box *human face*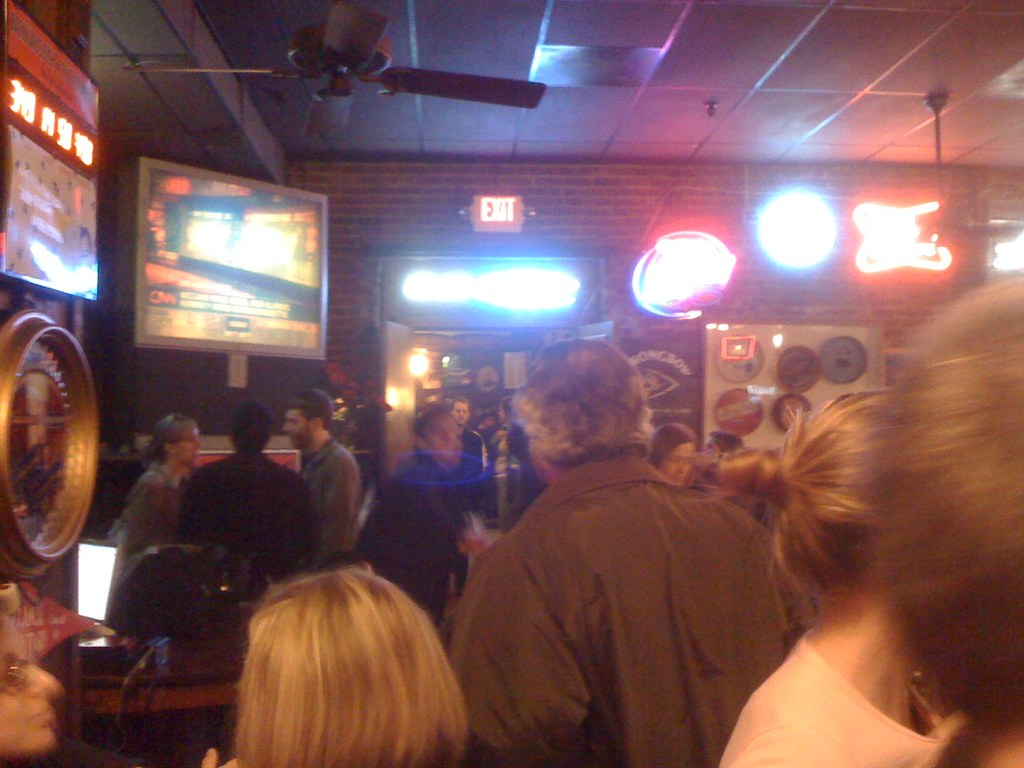
bbox=[282, 409, 312, 449]
